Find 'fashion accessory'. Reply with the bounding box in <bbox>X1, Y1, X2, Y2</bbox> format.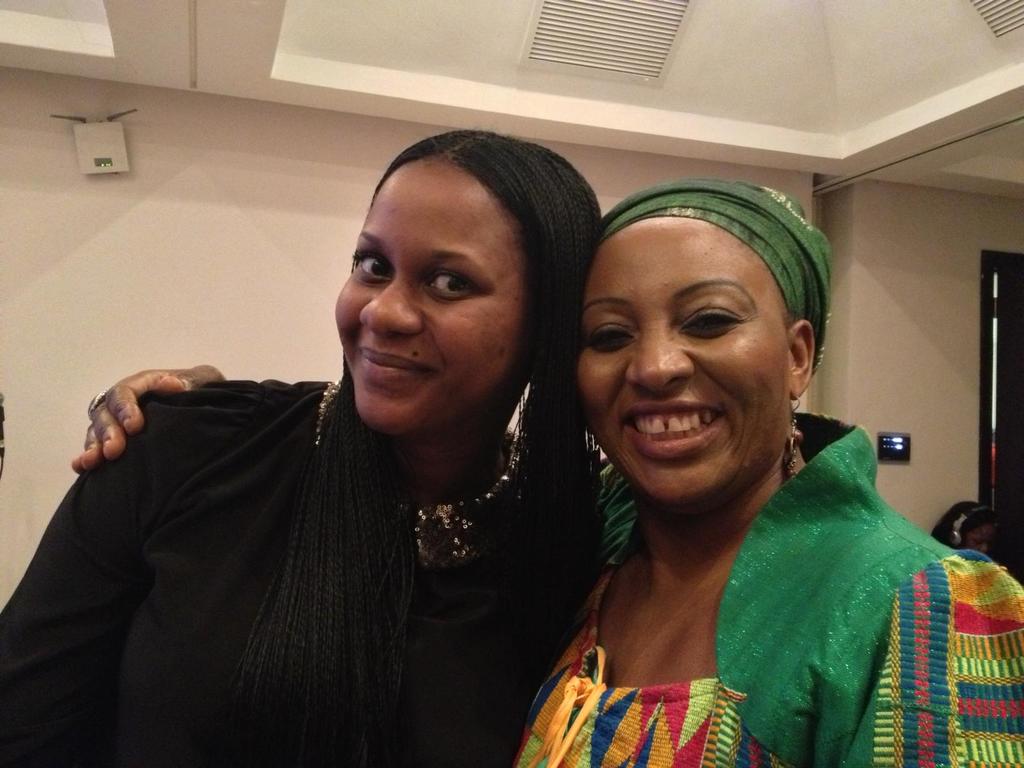
<bbox>598, 180, 835, 379</bbox>.
